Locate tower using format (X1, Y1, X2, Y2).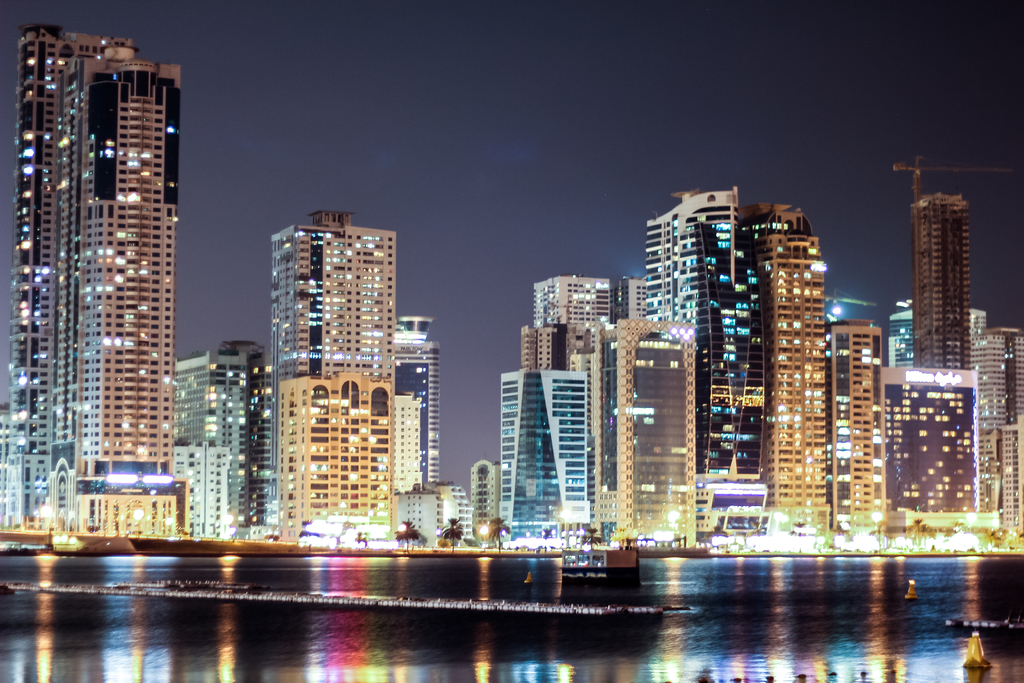
(260, 210, 391, 527).
